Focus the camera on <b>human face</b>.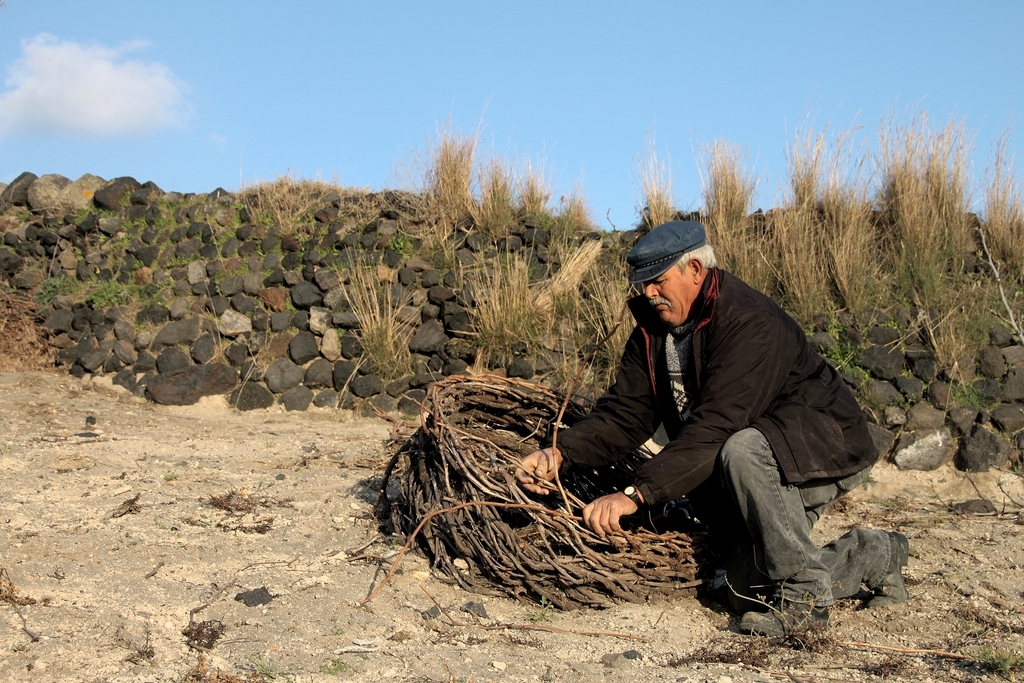
Focus region: 640,264,691,325.
